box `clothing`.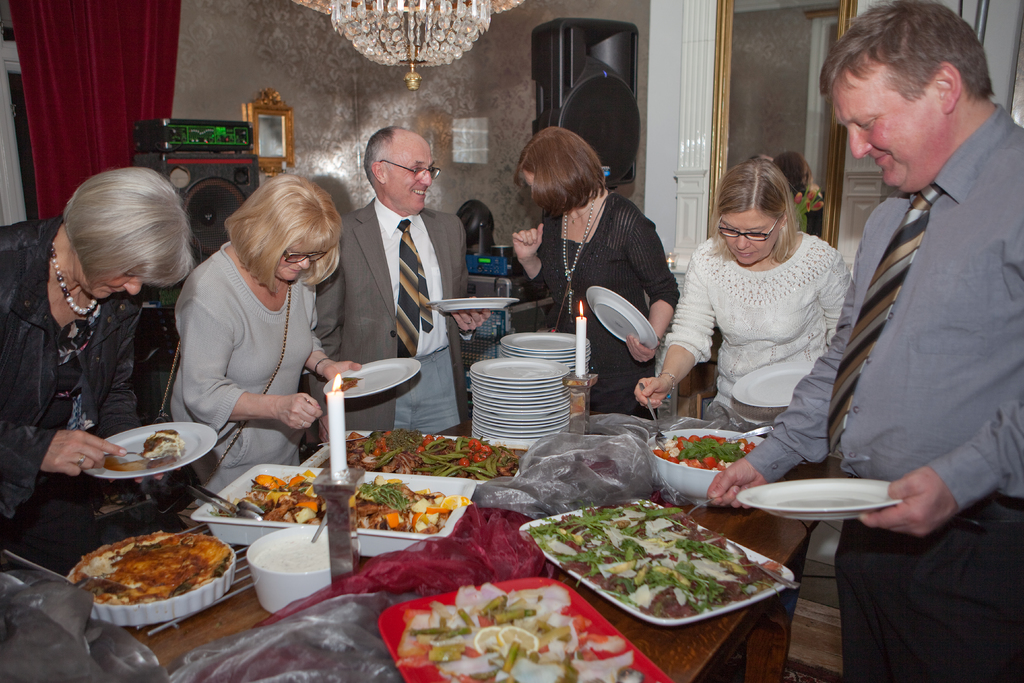
746, 103, 1023, 677.
